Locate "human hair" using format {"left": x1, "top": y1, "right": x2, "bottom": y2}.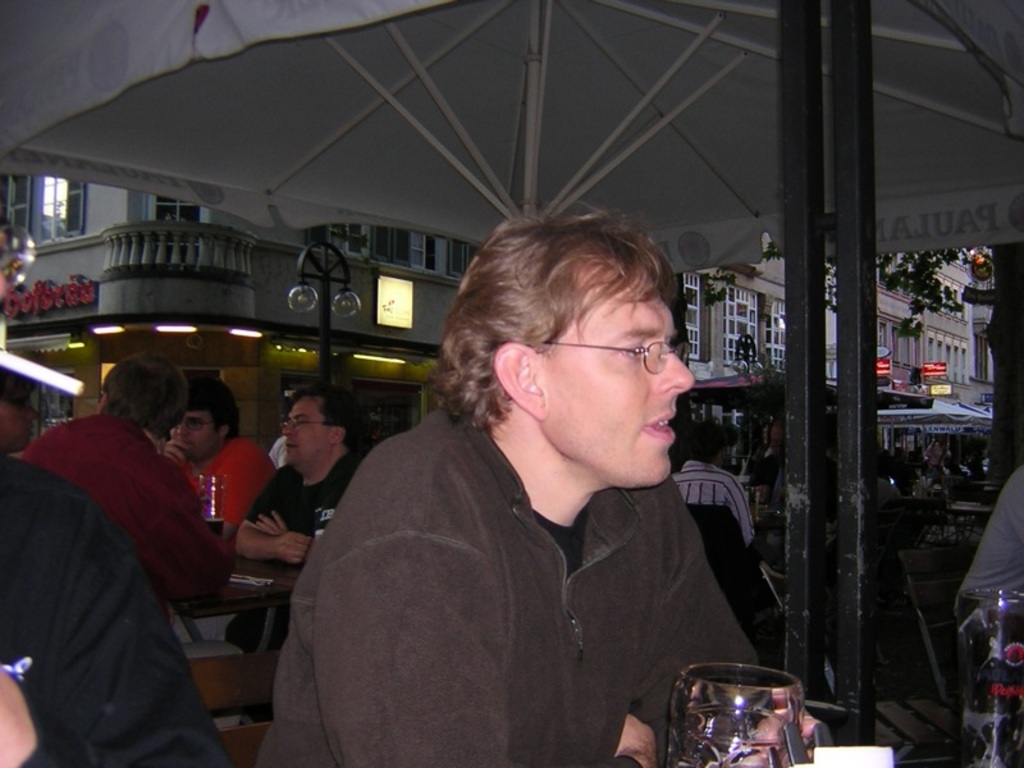
{"left": 452, "top": 223, "right": 675, "bottom": 397}.
